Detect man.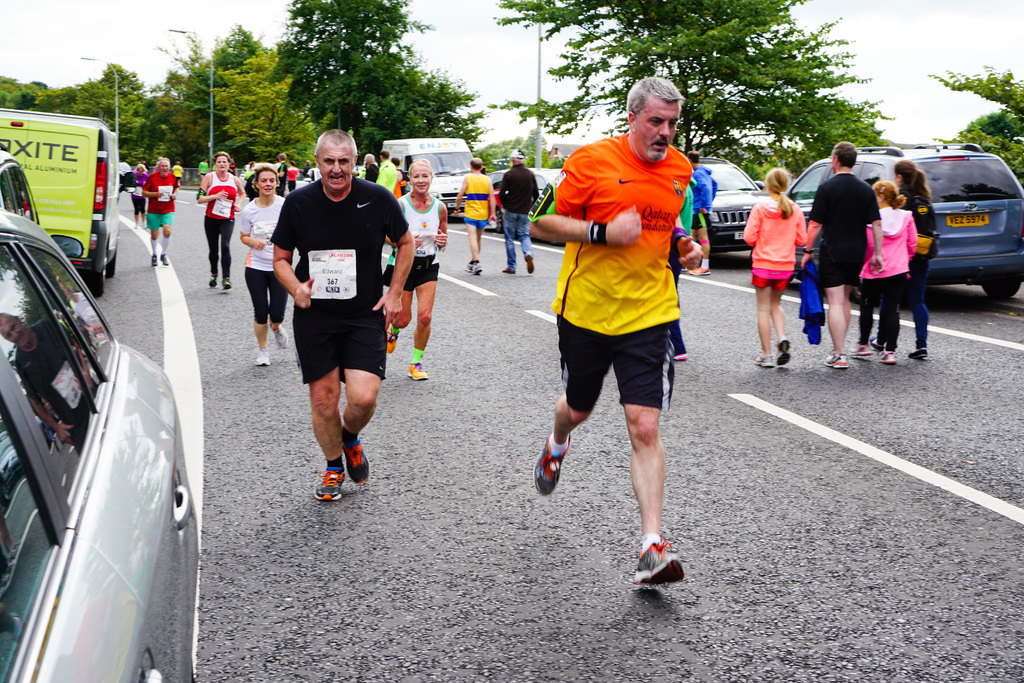
Detected at locate(500, 152, 537, 270).
